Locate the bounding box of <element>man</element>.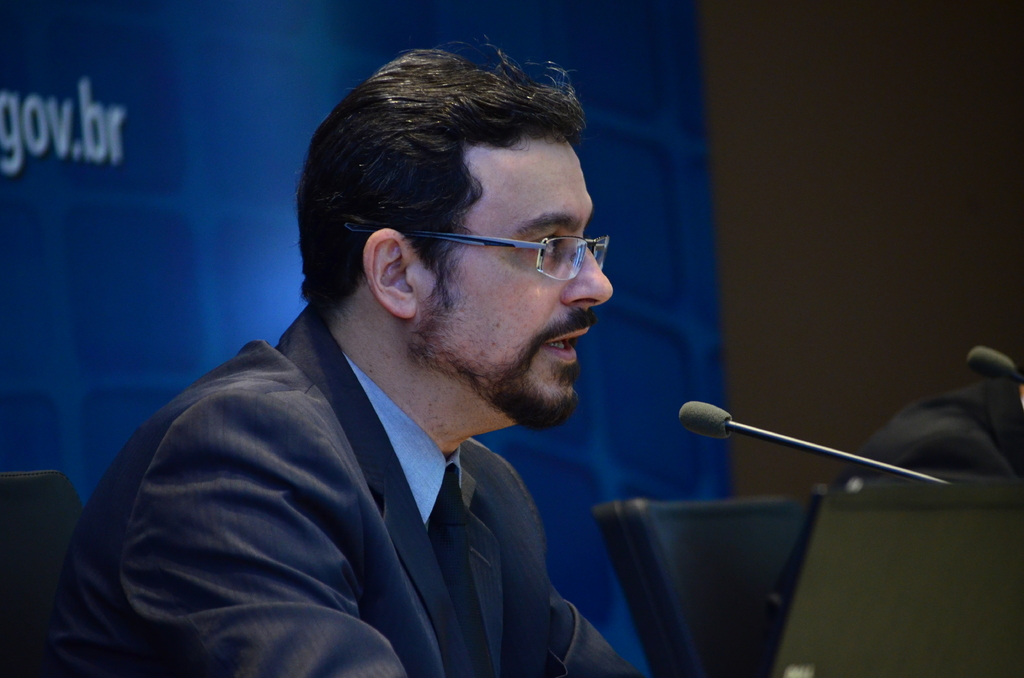
Bounding box: pyautogui.locateOnScreen(29, 43, 653, 677).
